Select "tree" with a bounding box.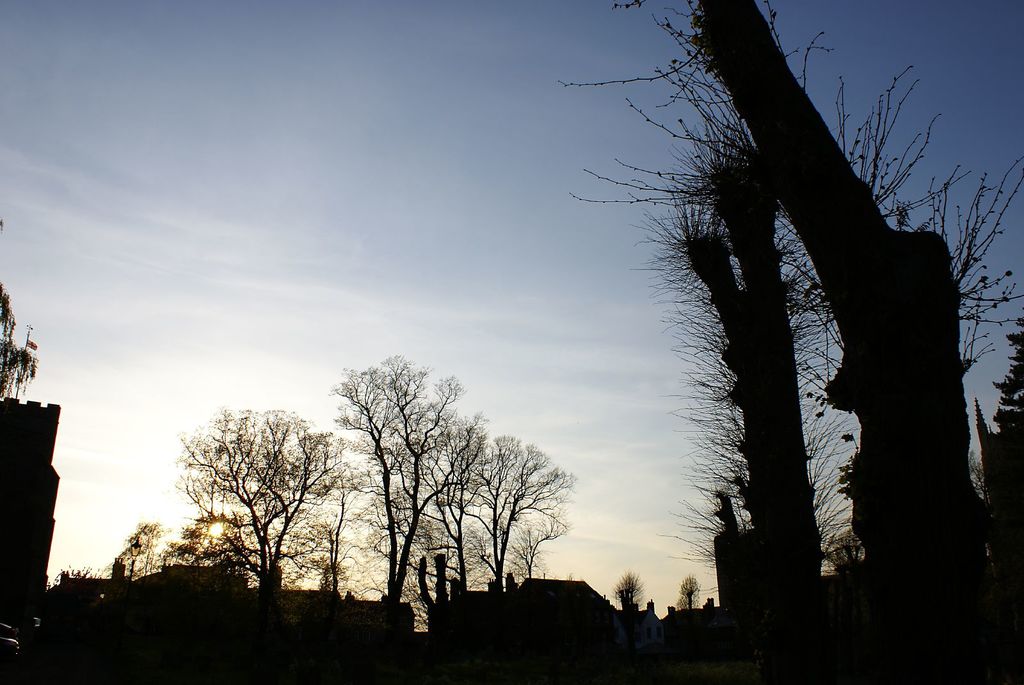
<region>159, 398, 351, 610</region>.
